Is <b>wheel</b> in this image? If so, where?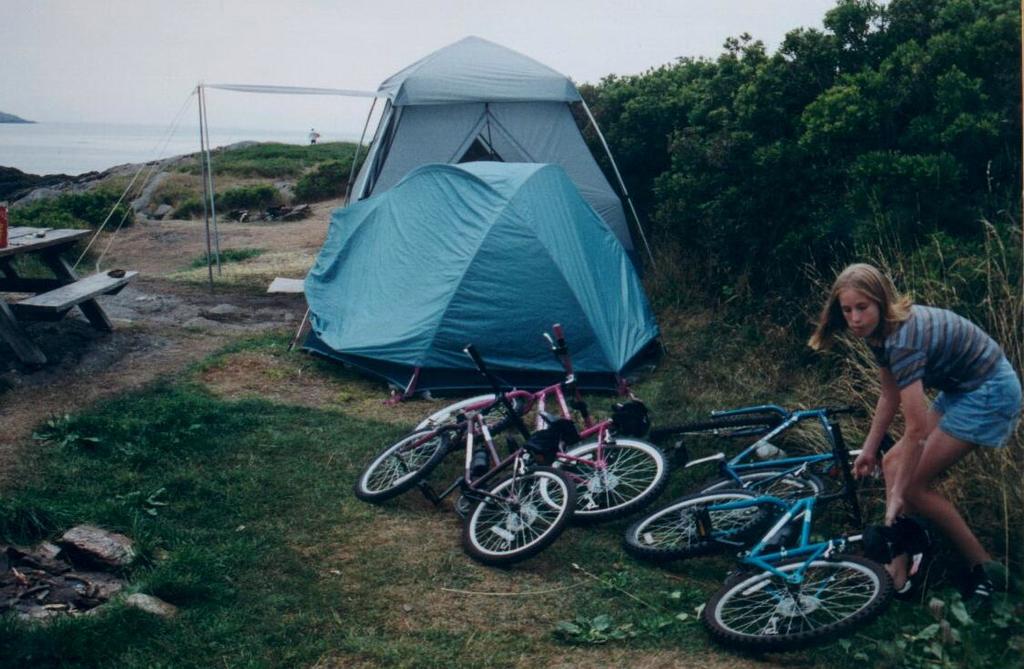
Yes, at select_region(623, 491, 769, 565).
